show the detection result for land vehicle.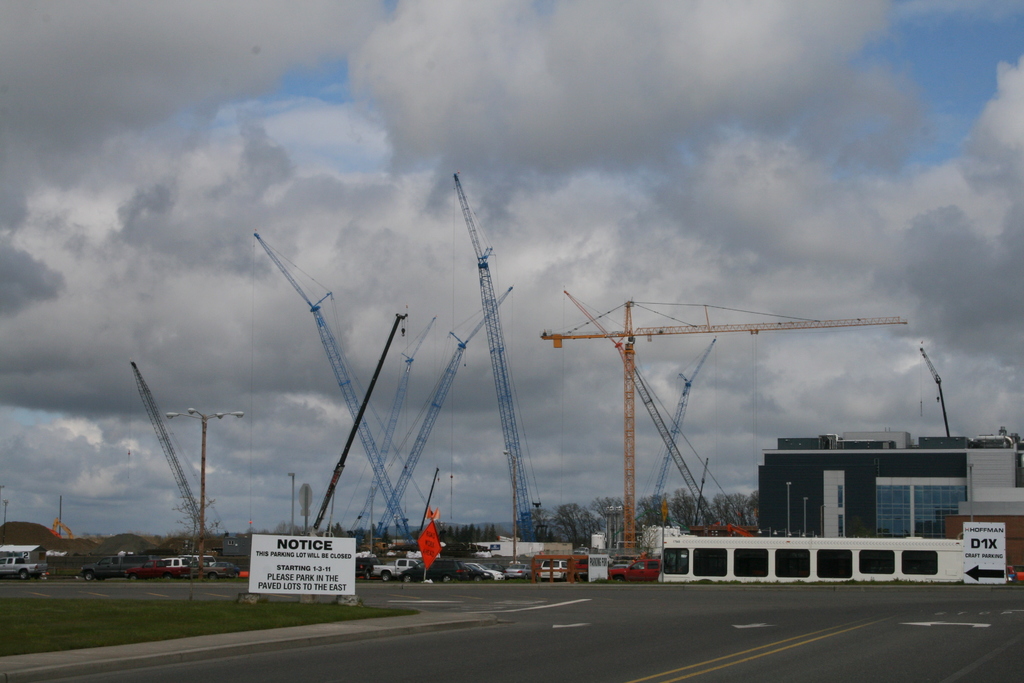
locate(571, 546, 588, 551).
